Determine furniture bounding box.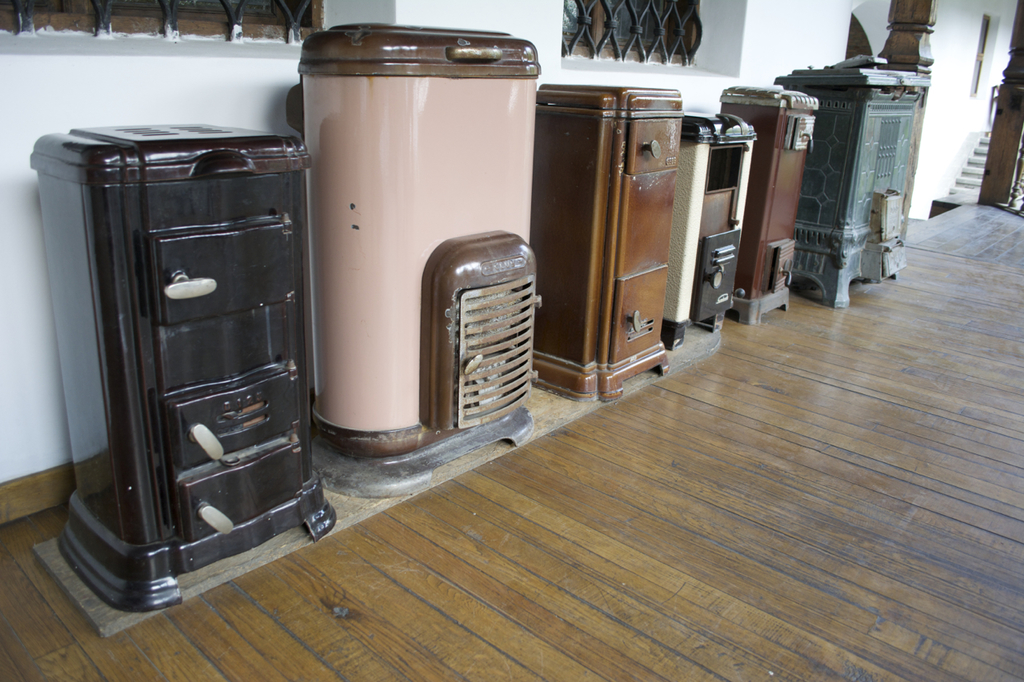
Determined: 776, 52, 930, 309.
